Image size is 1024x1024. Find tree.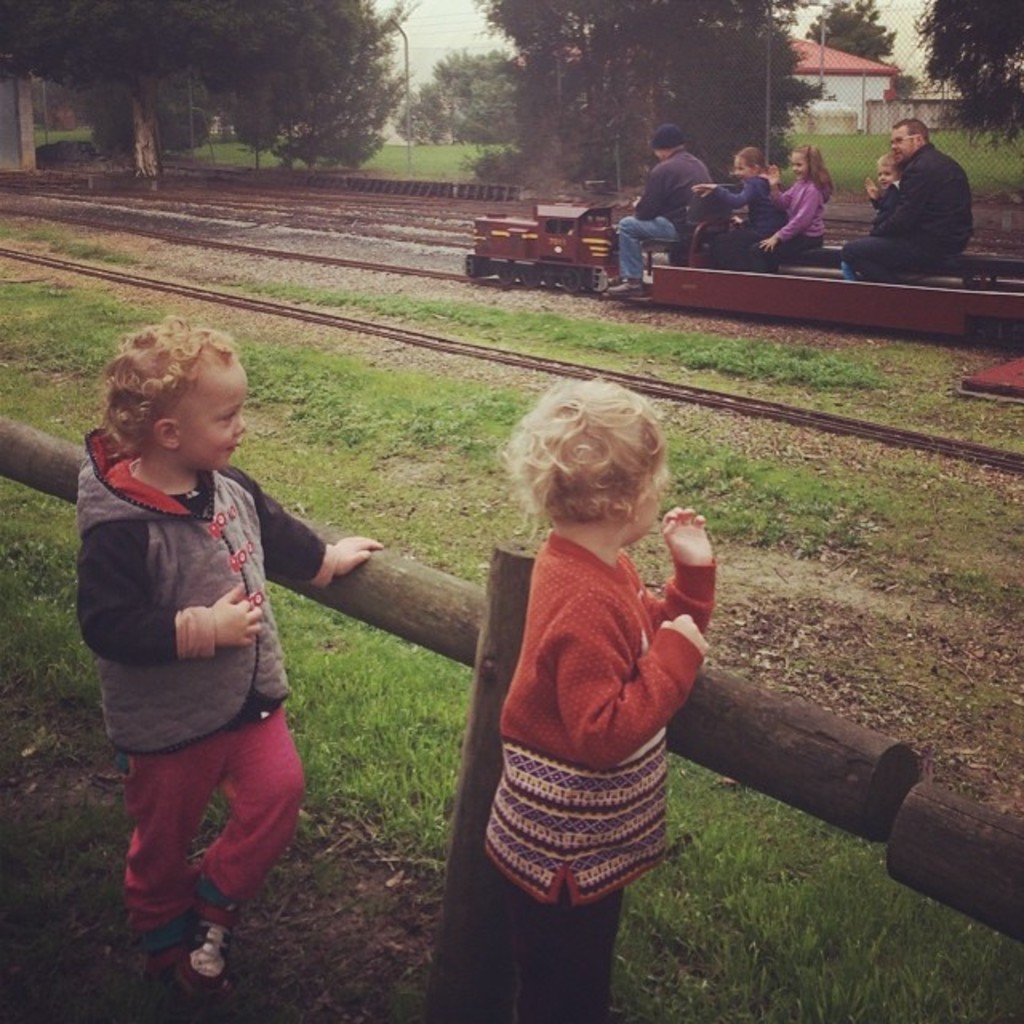
pyautogui.locateOnScreen(398, 42, 544, 154).
